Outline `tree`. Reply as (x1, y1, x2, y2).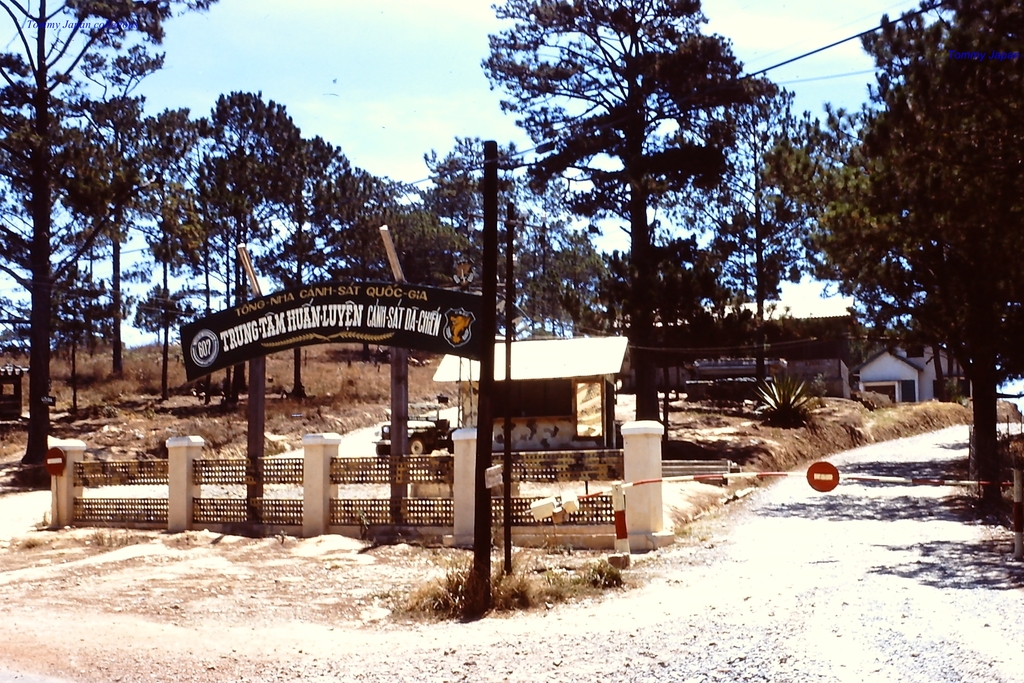
(804, 13, 1013, 456).
